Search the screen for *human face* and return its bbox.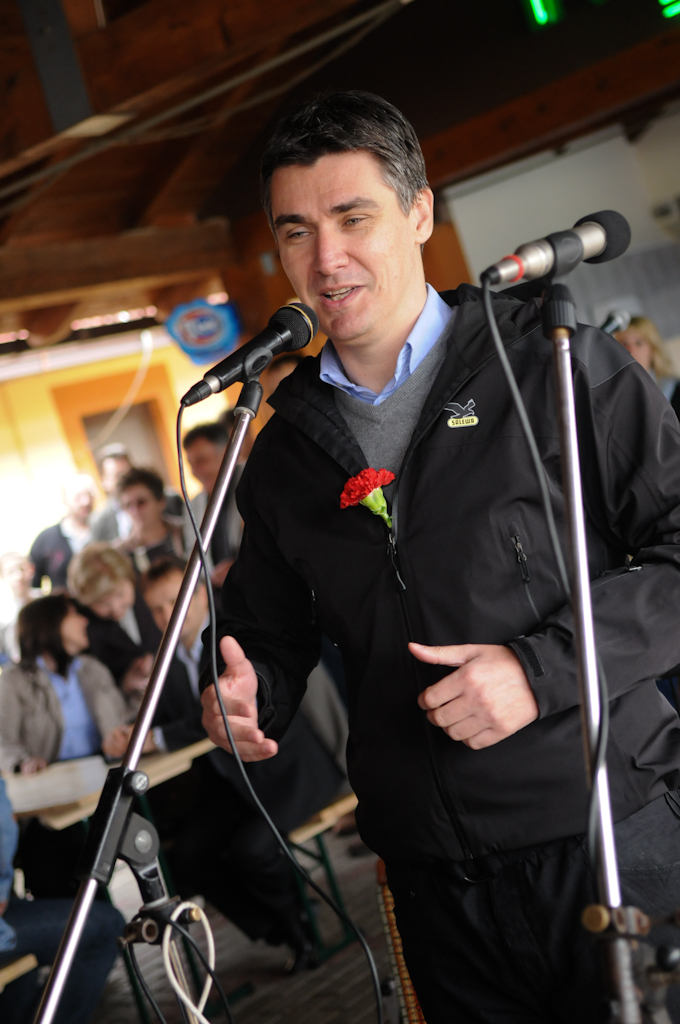
Found: box=[148, 570, 205, 632].
